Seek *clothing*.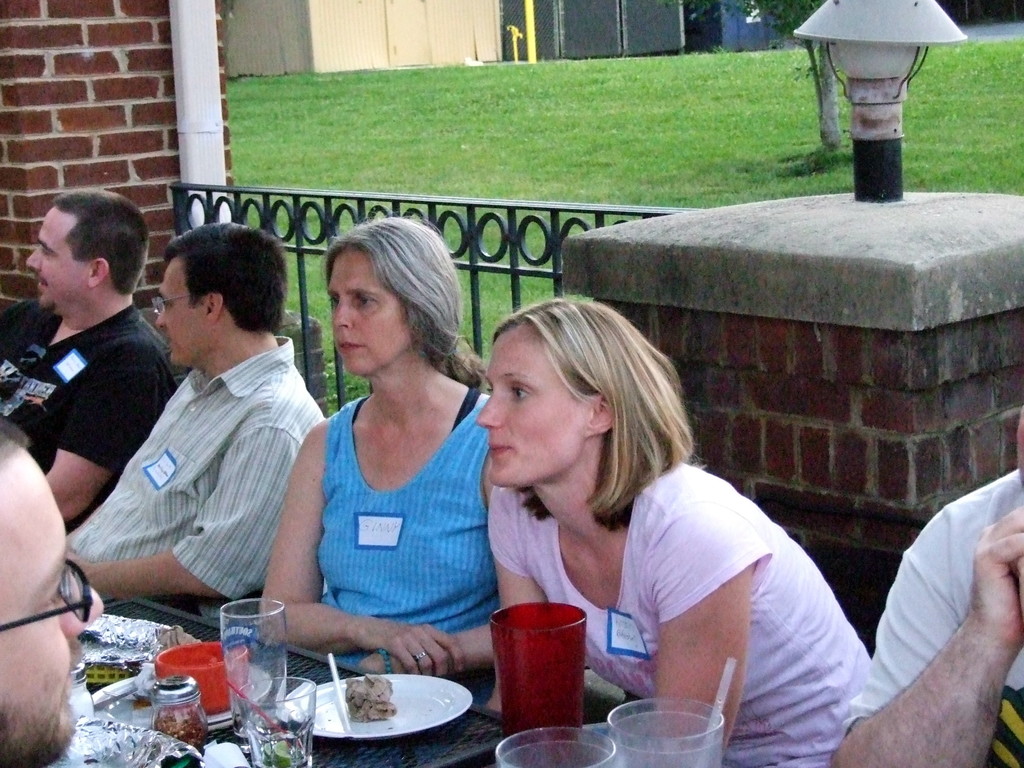
rect(839, 466, 1023, 767).
